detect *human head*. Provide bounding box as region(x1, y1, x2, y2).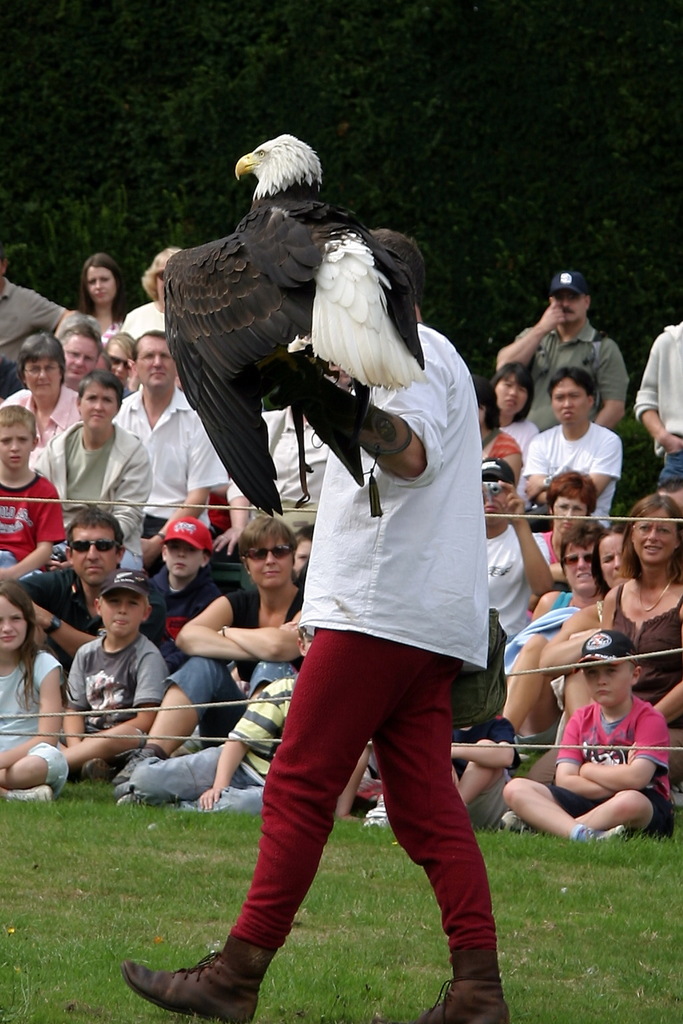
region(76, 369, 123, 431).
